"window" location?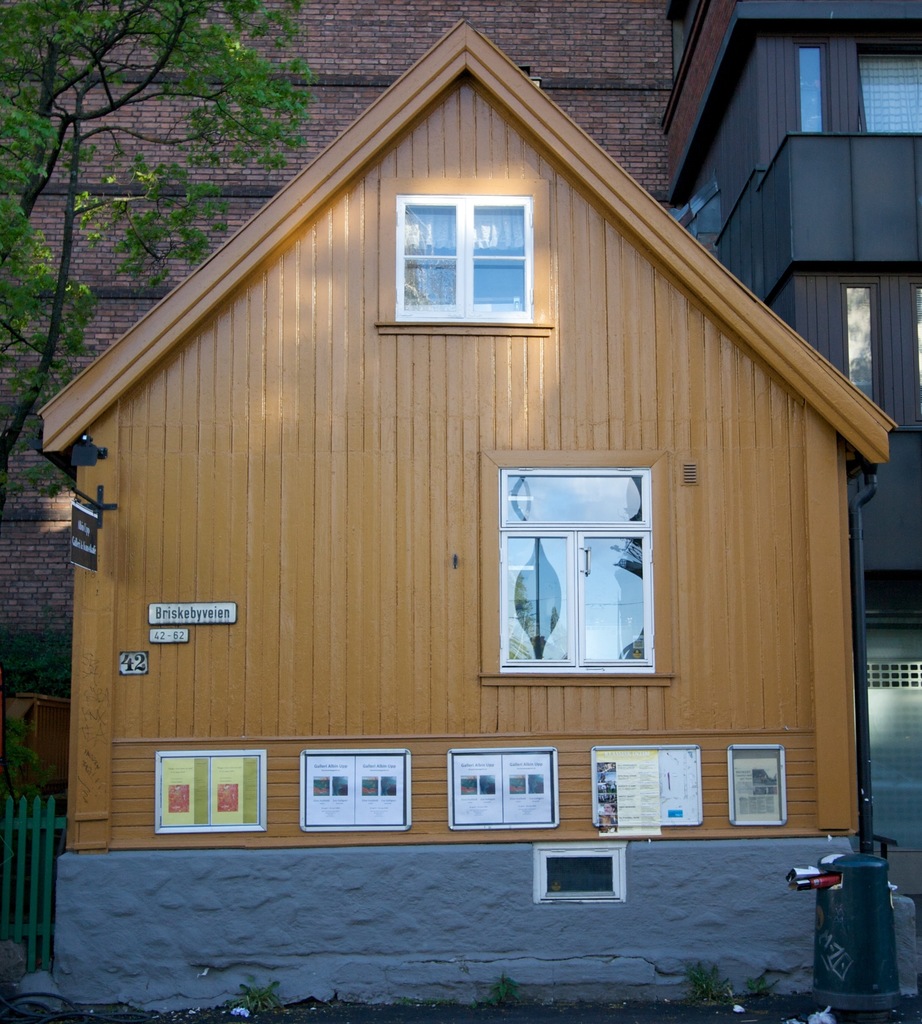
<region>366, 189, 548, 341</region>
